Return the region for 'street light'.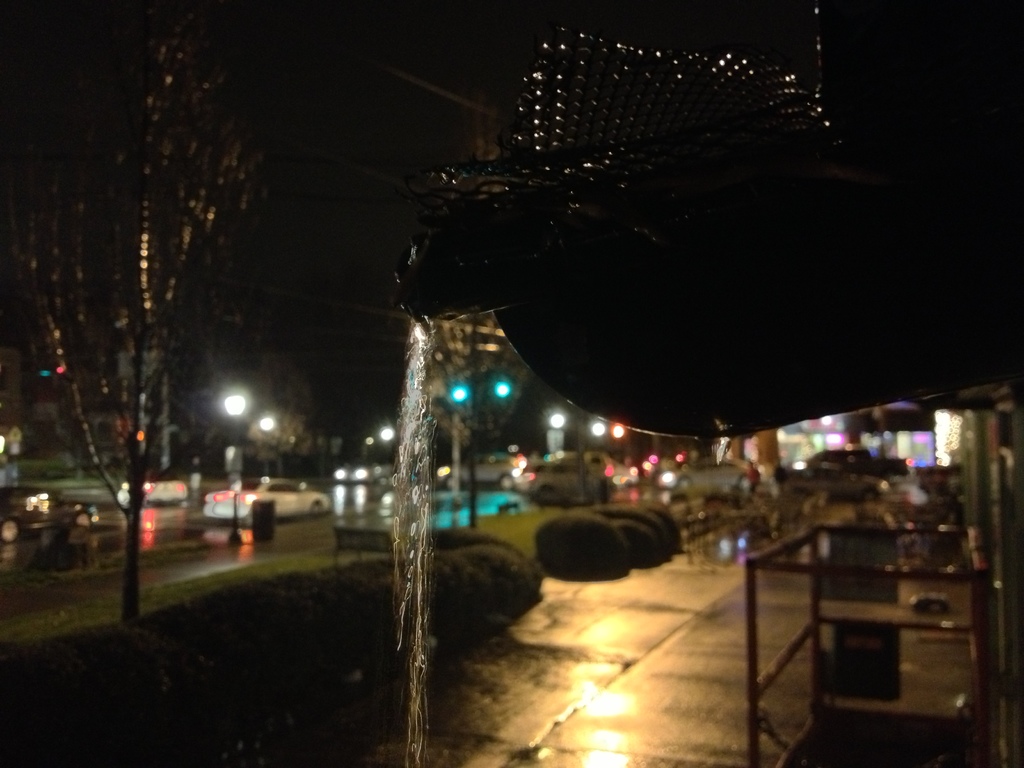
pyautogui.locateOnScreen(222, 385, 244, 550).
